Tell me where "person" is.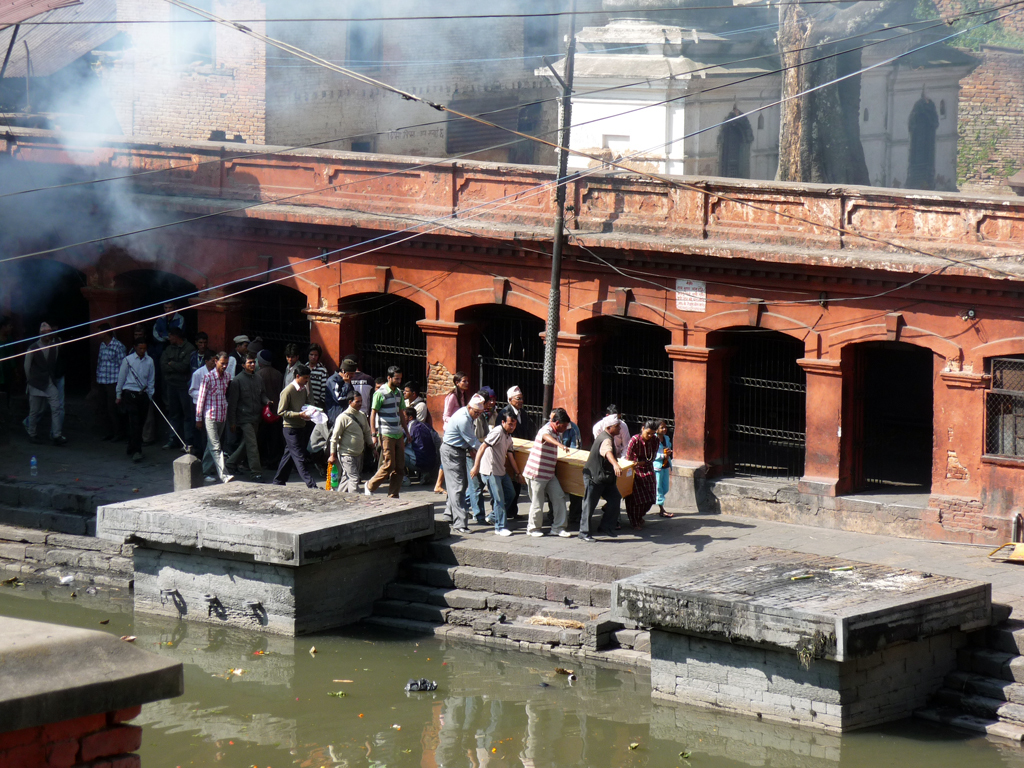
"person" is at box(153, 324, 191, 445).
